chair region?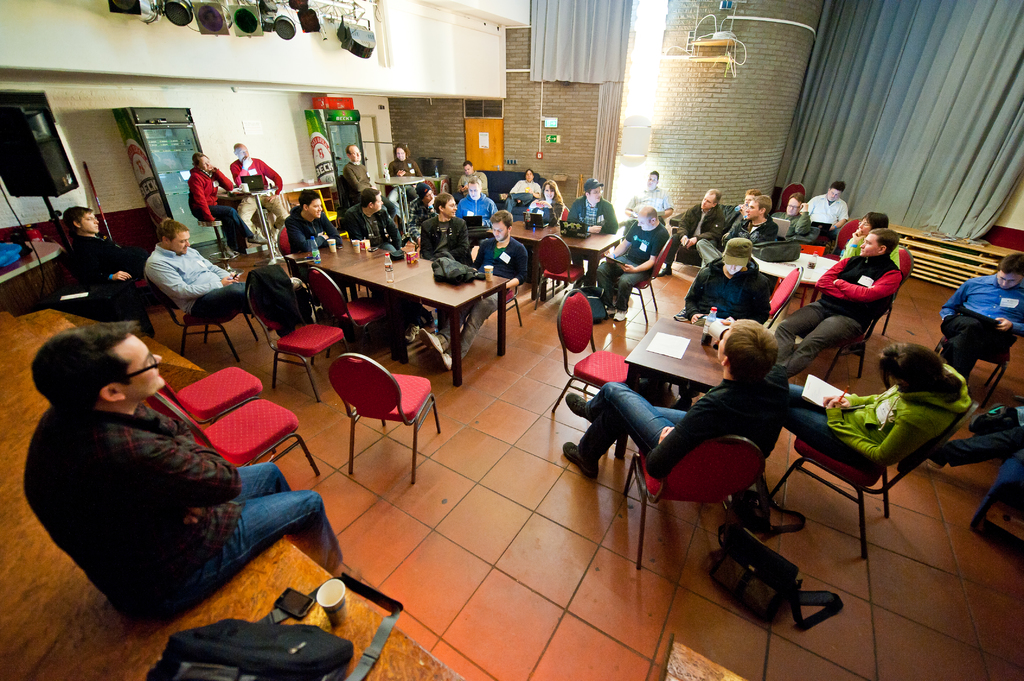
{"left": 325, "top": 260, "right": 393, "bottom": 354}
